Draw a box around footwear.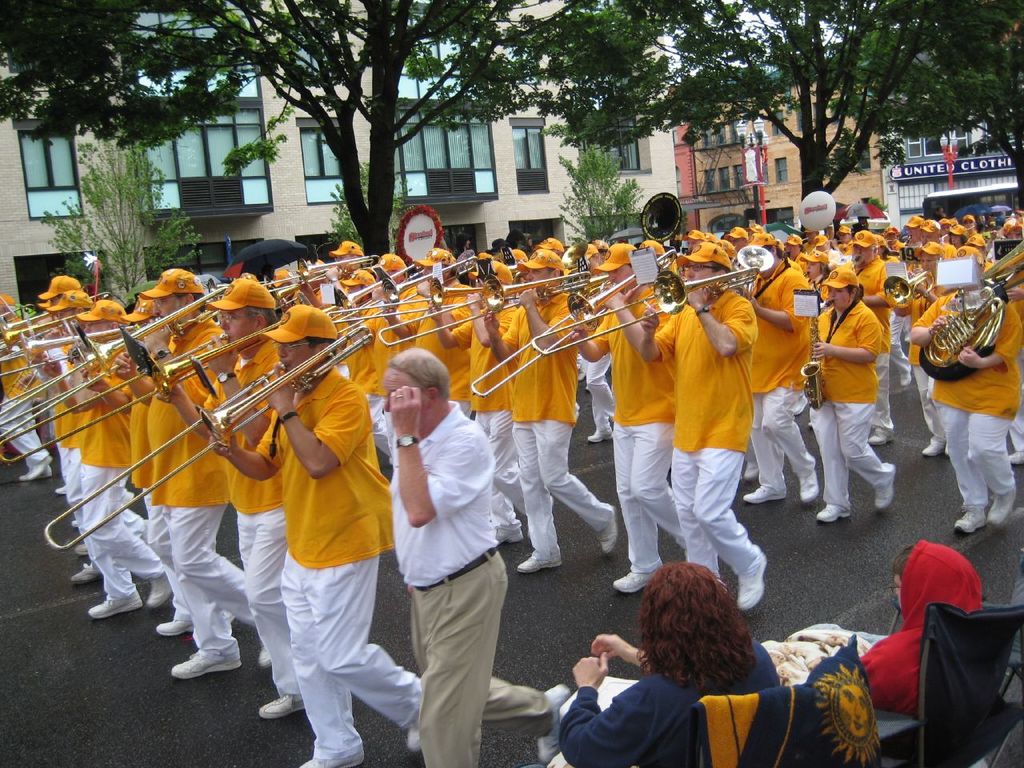
select_region(498, 526, 528, 547).
